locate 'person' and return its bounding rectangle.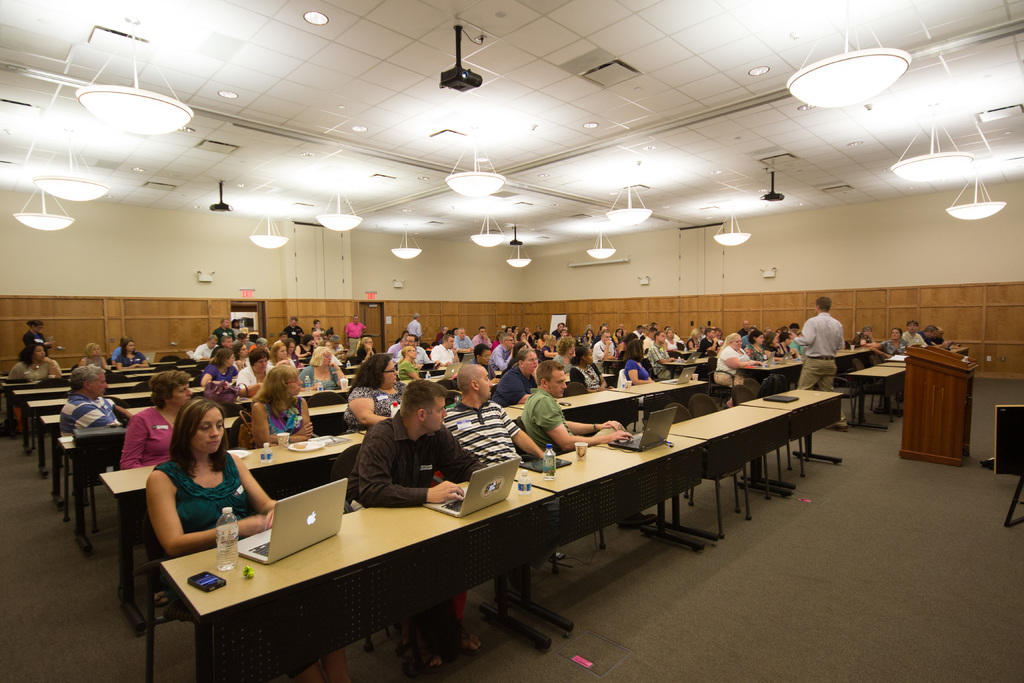
bbox=(241, 343, 326, 460).
